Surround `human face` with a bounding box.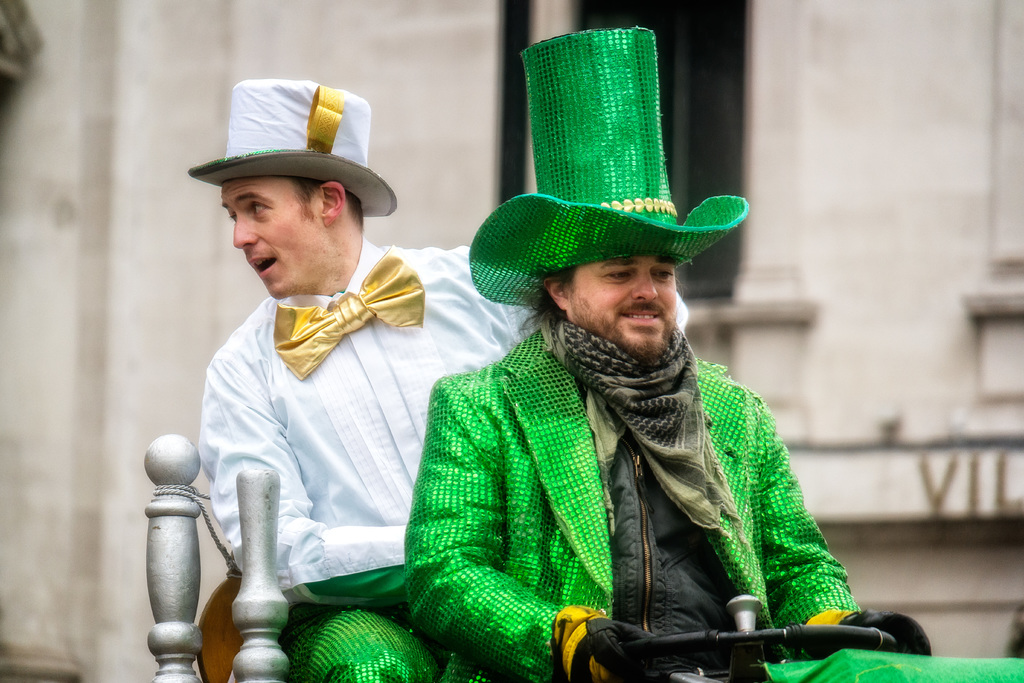
<region>220, 184, 324, 298</region>.
